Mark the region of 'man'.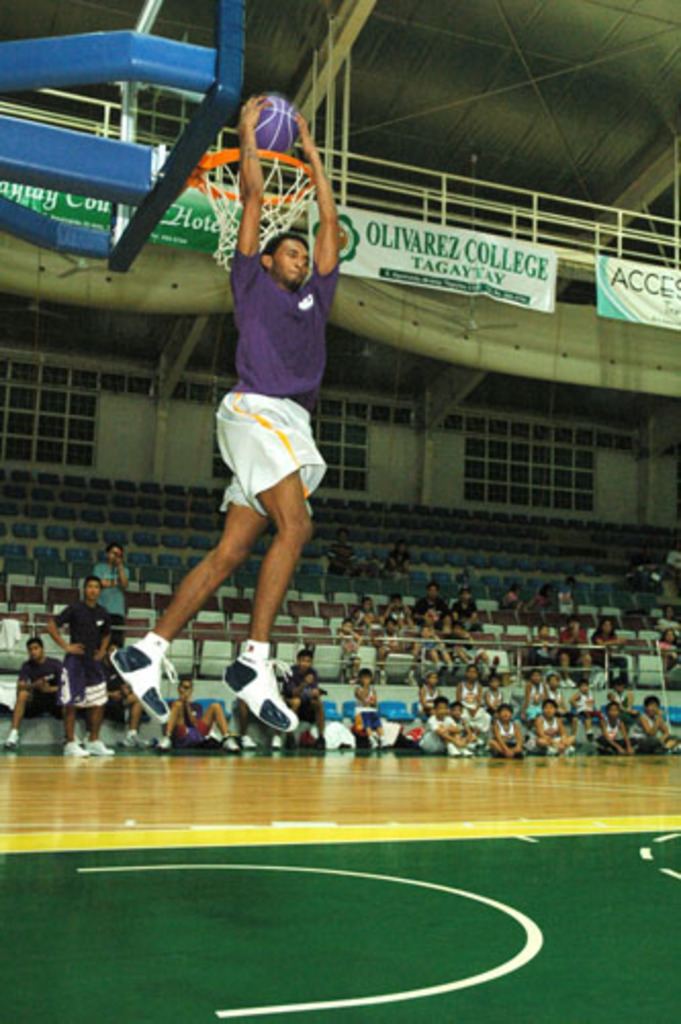
Region: bbox=[278, 650, 325, 748].
